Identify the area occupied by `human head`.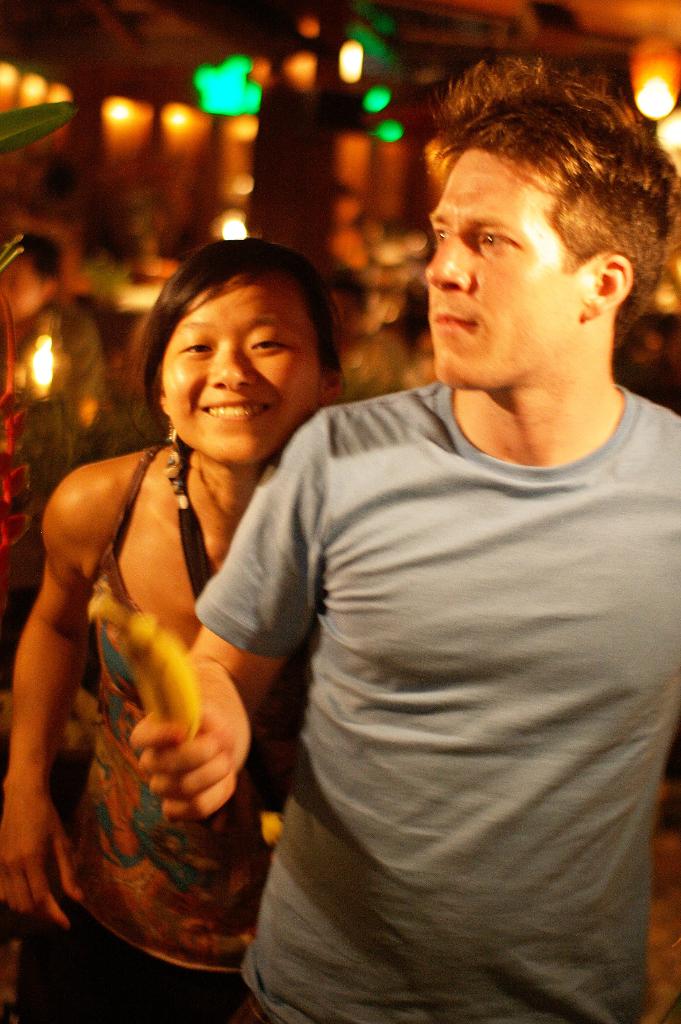
Area: select_region(0, 228, 63, 319).
